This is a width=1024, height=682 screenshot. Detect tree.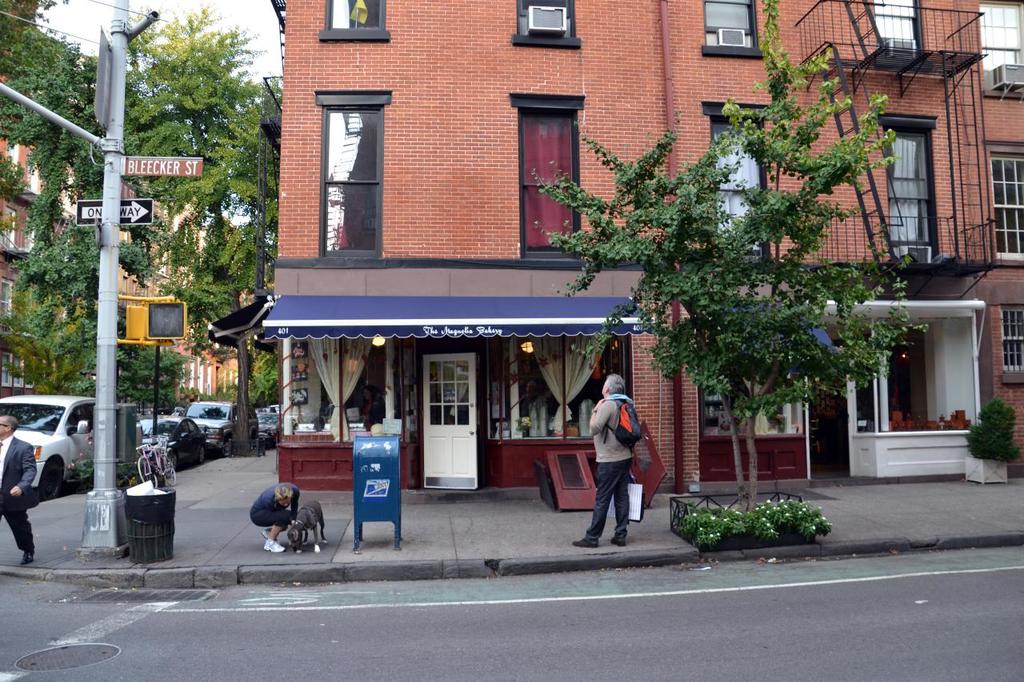
{"left": 0, "top": 6, "right": 101, "bottom": 387}.
